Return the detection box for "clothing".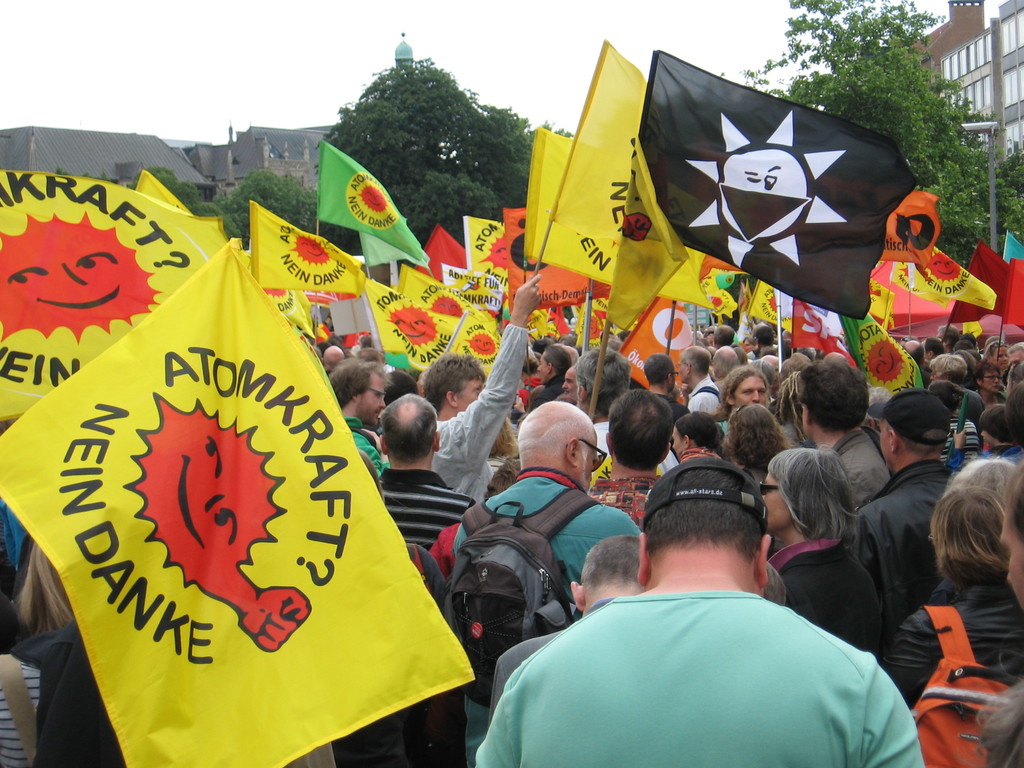
[342, 420, 385, 477].
